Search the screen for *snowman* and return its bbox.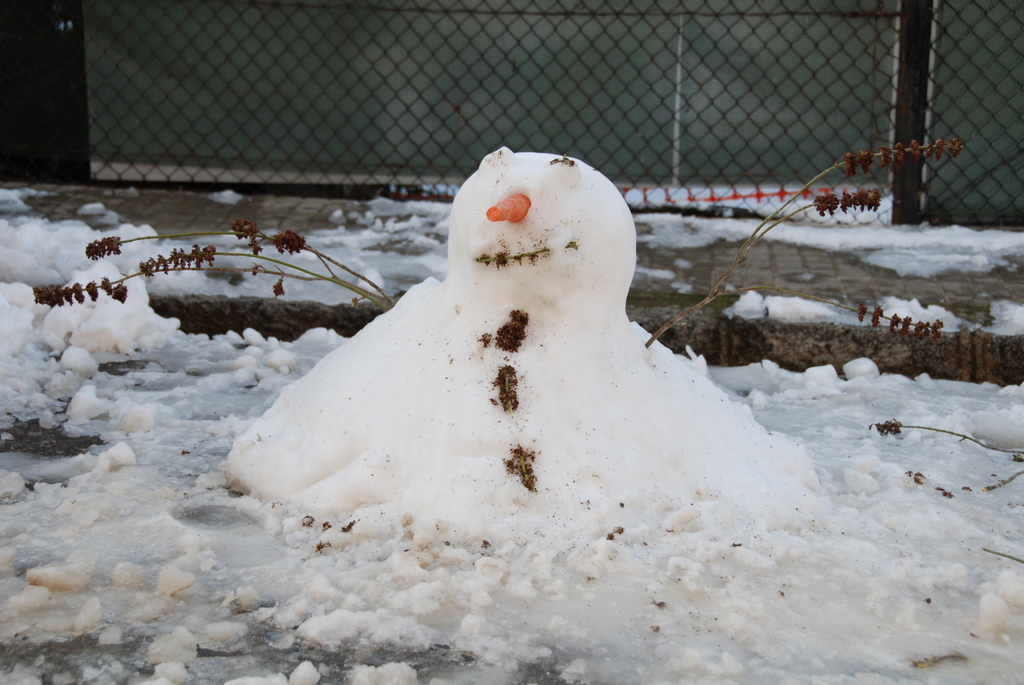
Found: l=227, t=145, r=822, b=538.
